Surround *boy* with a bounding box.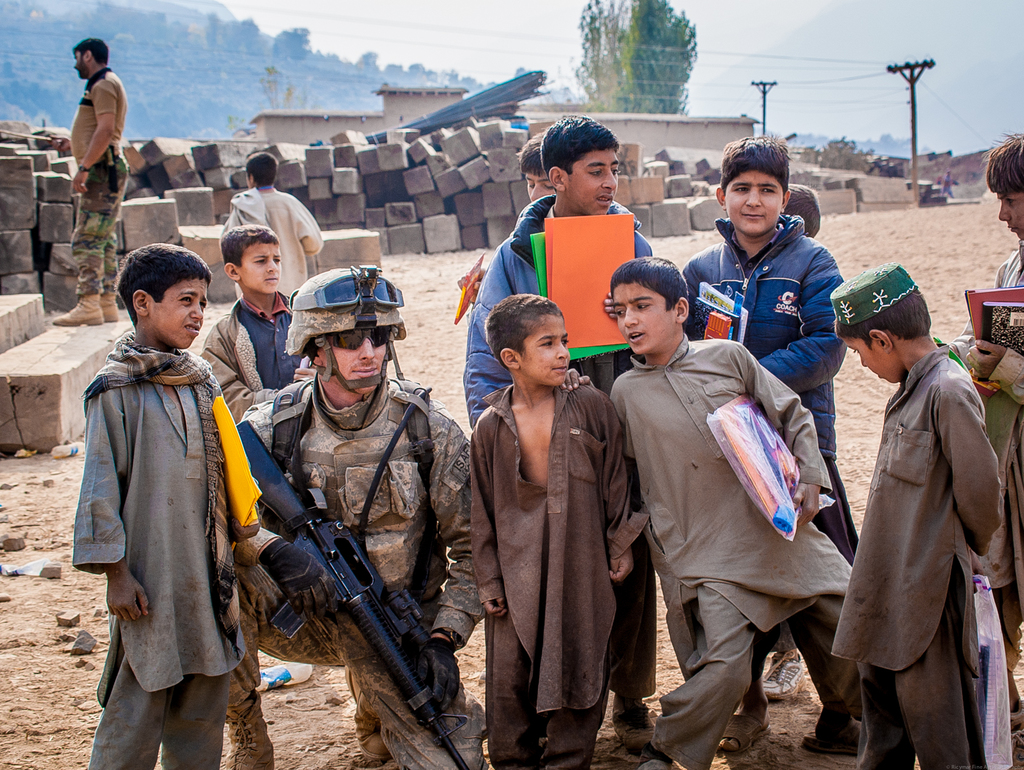
box(467, 293, 650, 769).
